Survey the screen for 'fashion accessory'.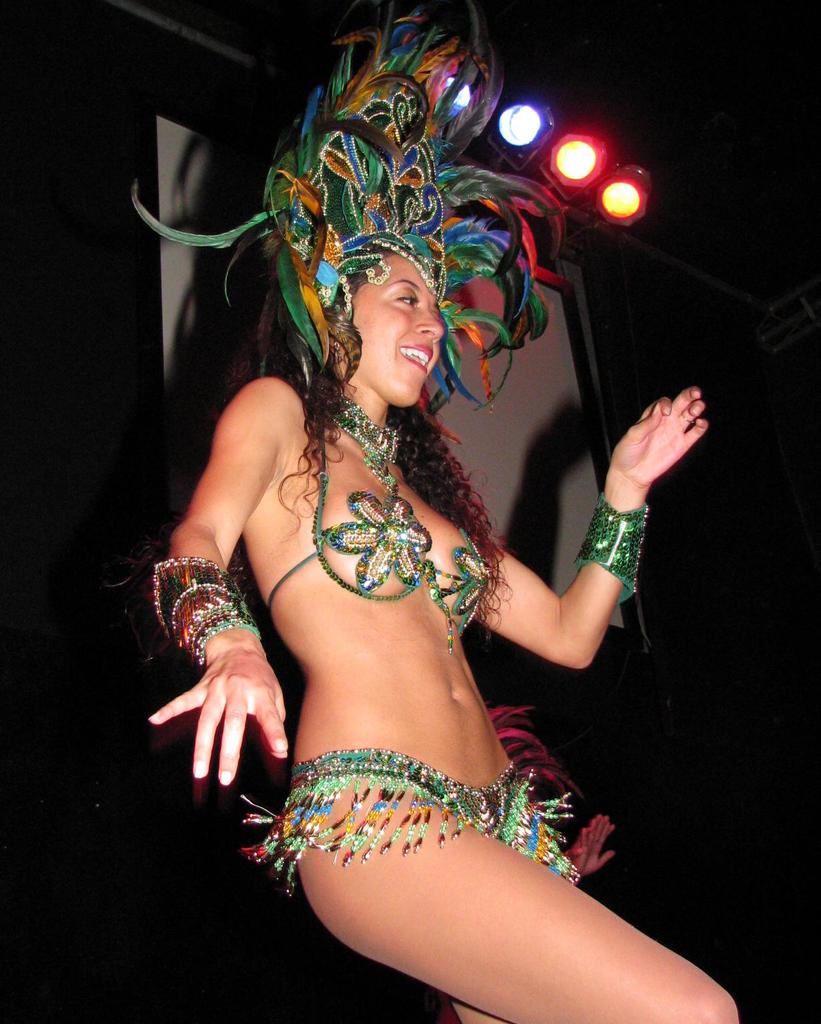
Survey found: <bbox>126, 0, 577, 415</bbox>.
